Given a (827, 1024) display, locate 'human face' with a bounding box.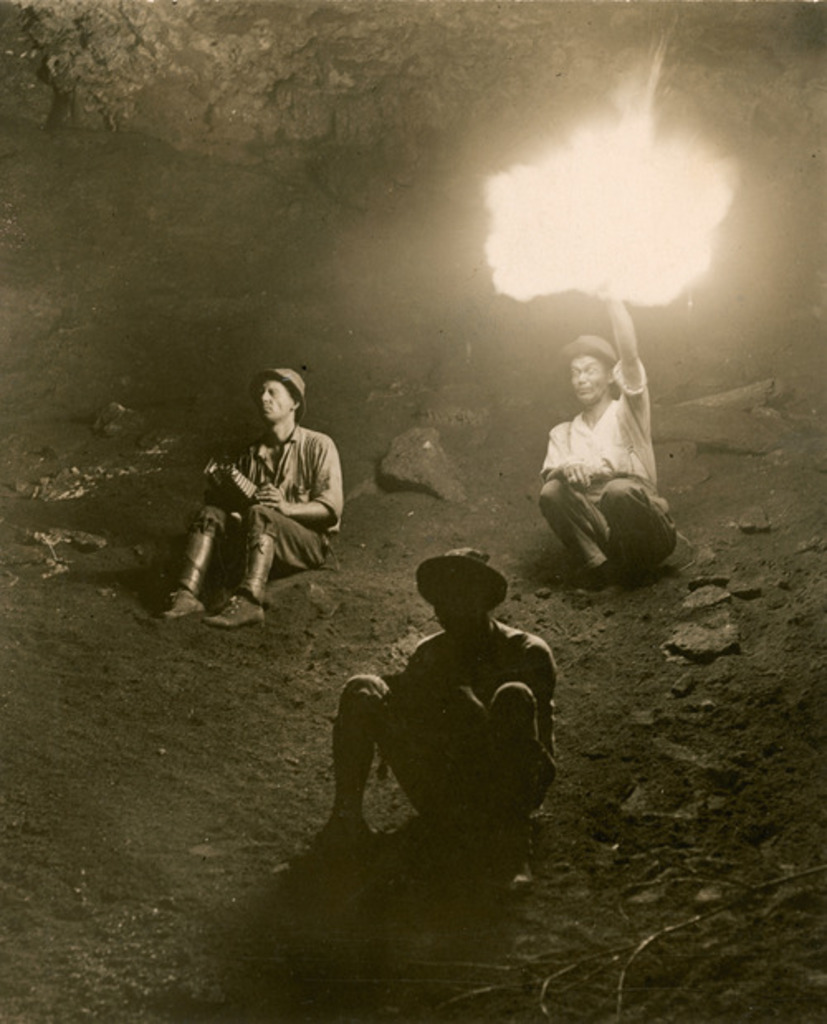
Located: detection(433, 576, 481, 630).
